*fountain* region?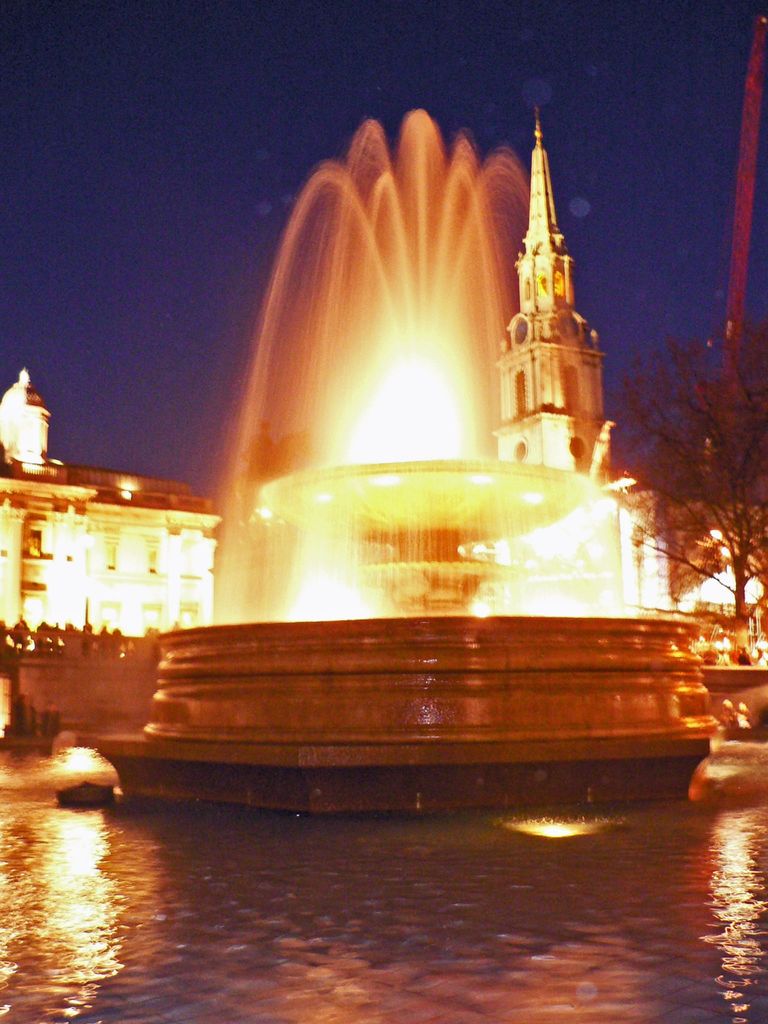
select_region(80, 93, 733, 820)
